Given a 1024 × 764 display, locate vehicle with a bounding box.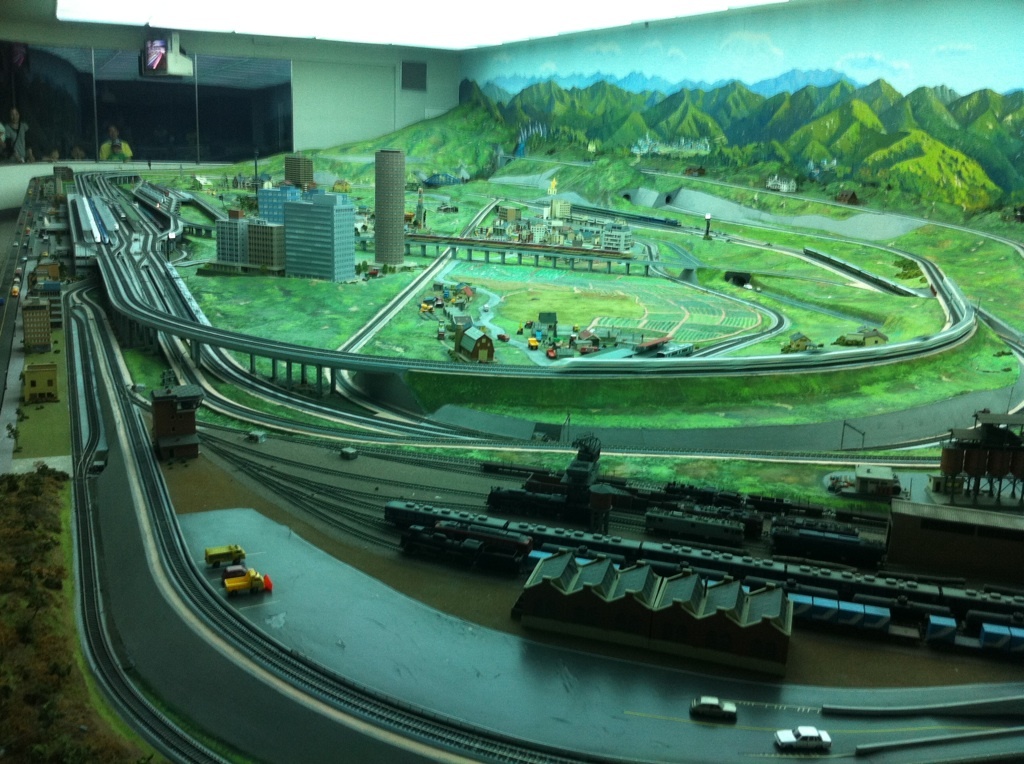
Located: pyautogui.locateOnScreen(773, 720, 833, 750).
